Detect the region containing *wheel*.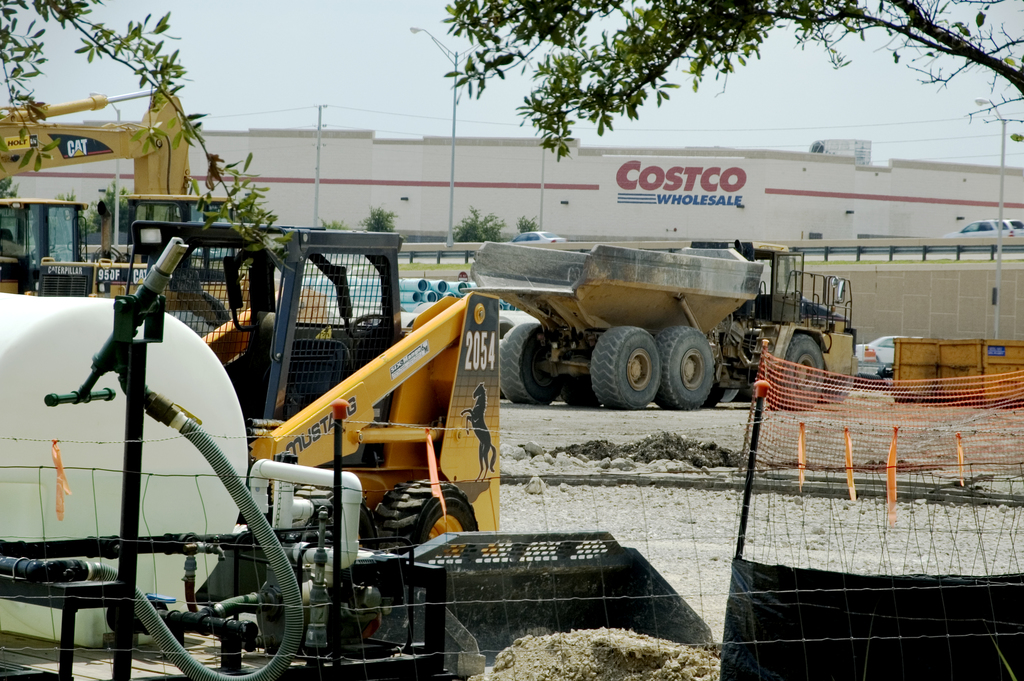
[500,315,560,408].
